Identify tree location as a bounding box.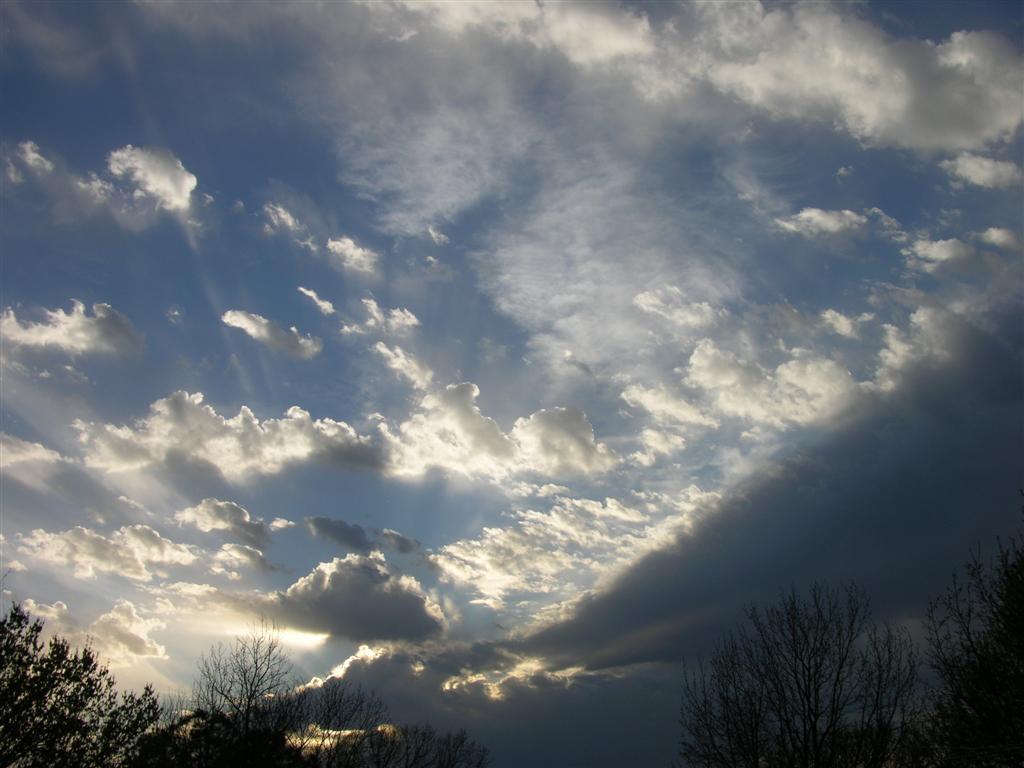
[left=676, top=578, right=922, bottom=765].
